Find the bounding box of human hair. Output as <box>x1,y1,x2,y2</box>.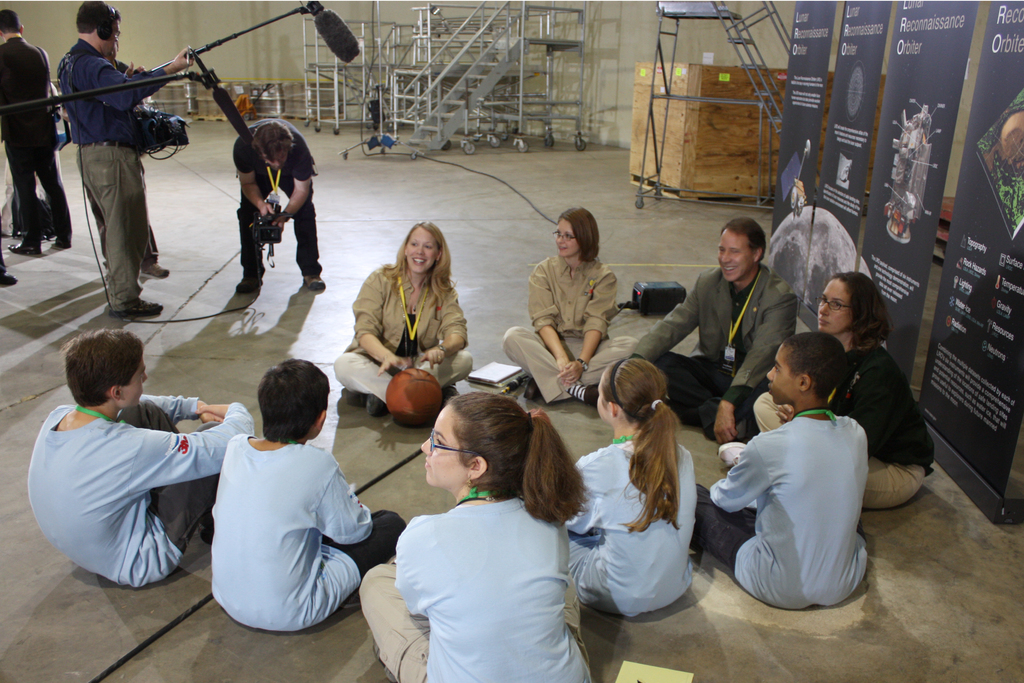
<box>3,9,21,37</box>.
